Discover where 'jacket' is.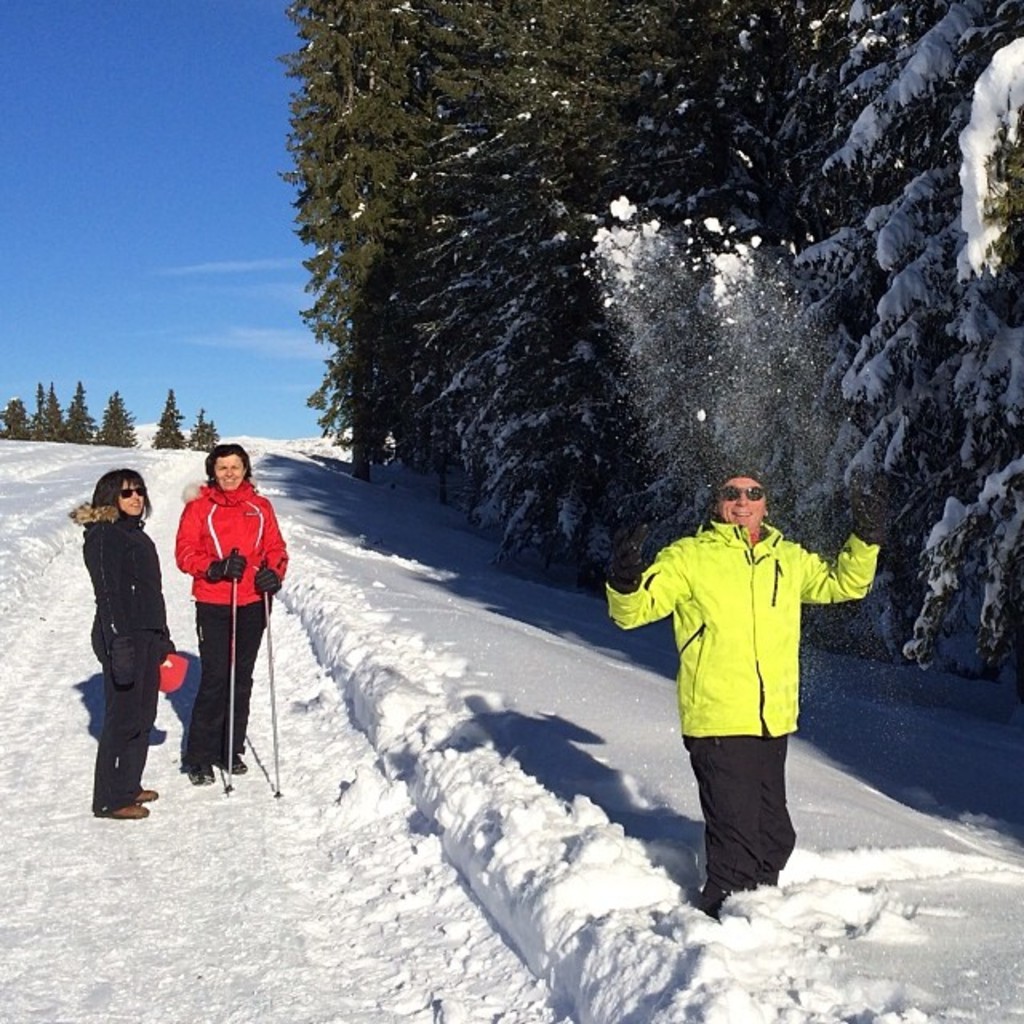
Discovered at {"x1": 66, "y1": 501, "x2": 178, "y2": 702}.
